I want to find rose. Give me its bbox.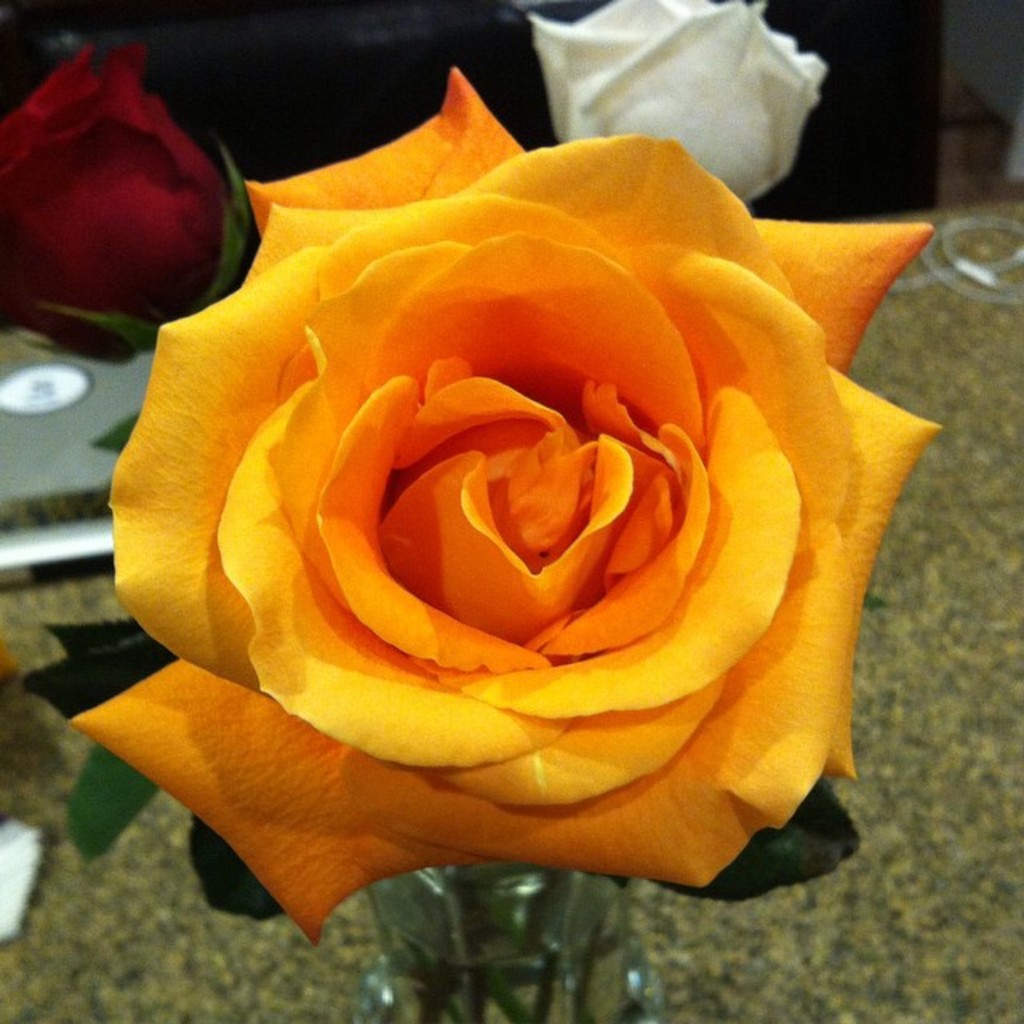
select_region(72, 72, 939, 938).
